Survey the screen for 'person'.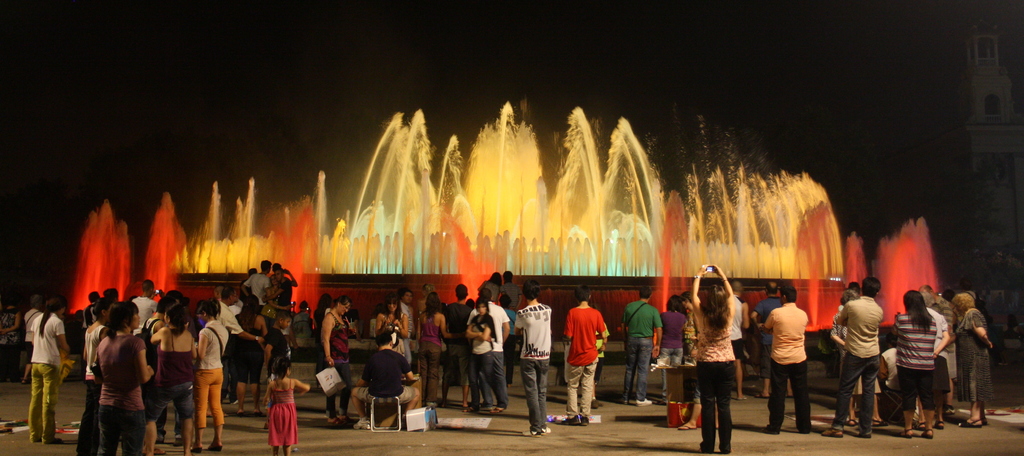
Survey found: (93,304,152,455).
